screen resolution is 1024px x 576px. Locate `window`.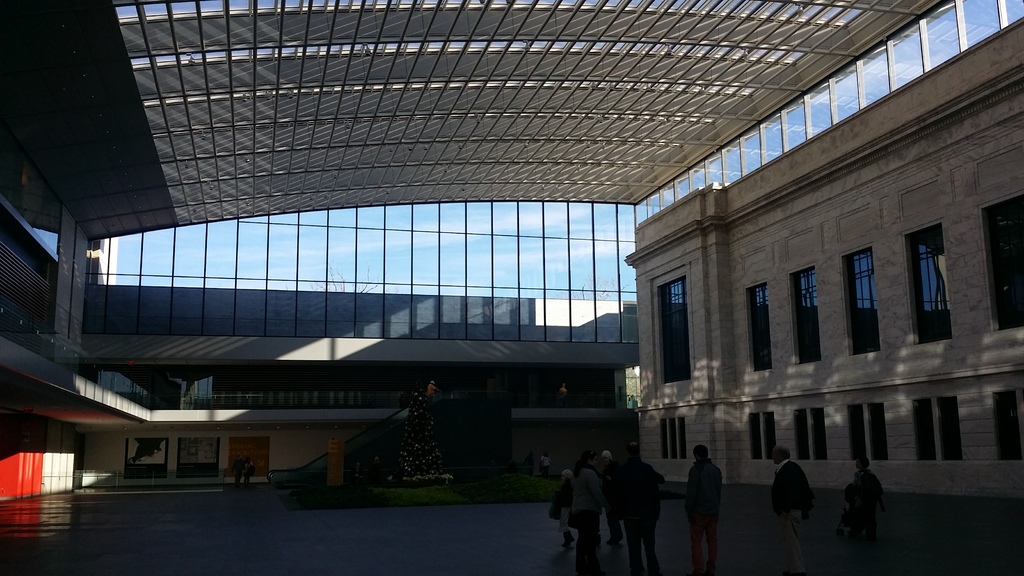
detection(746, 410, 757, 456).
